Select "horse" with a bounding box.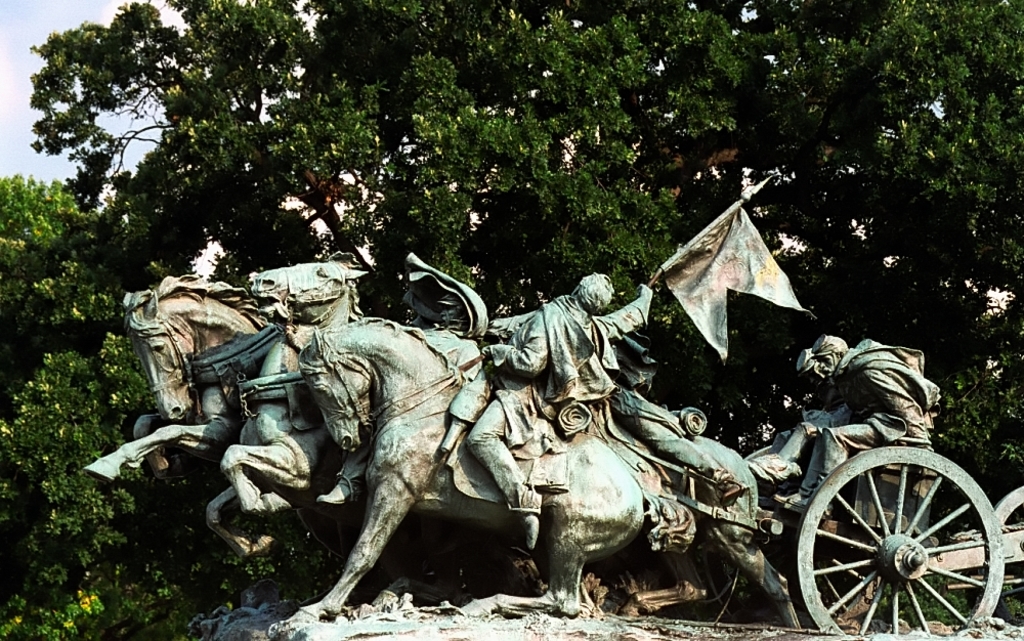
crop(197, 251, 798, 631).
